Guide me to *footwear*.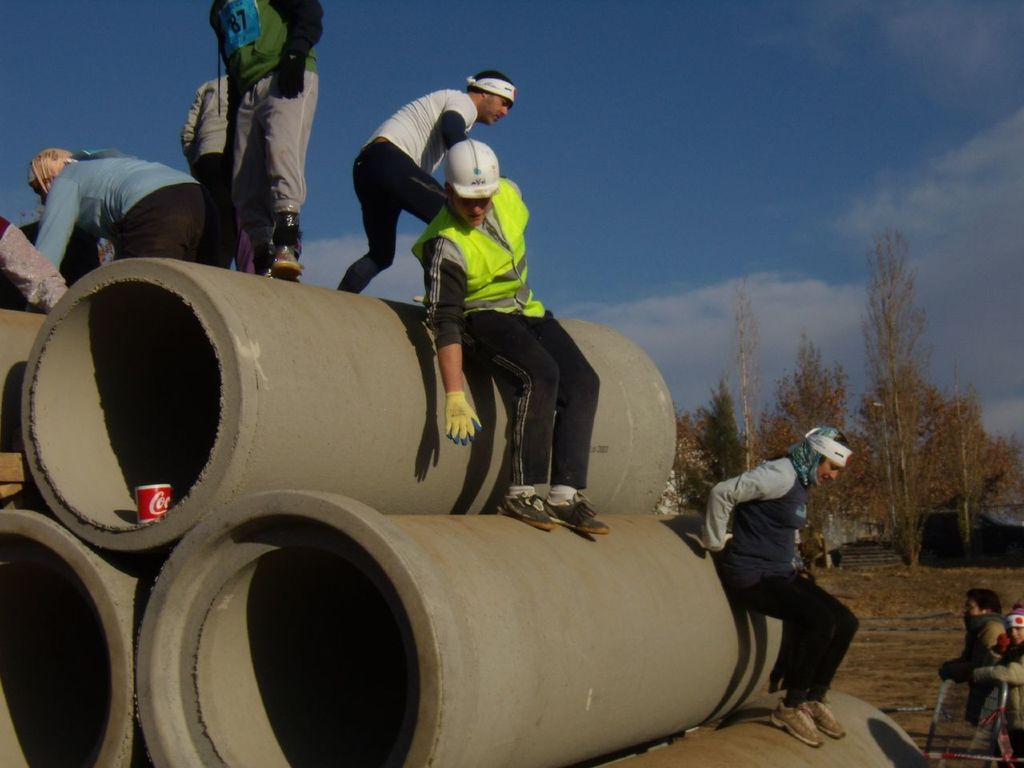
Guidance: region(807, 698, 849, 734).
